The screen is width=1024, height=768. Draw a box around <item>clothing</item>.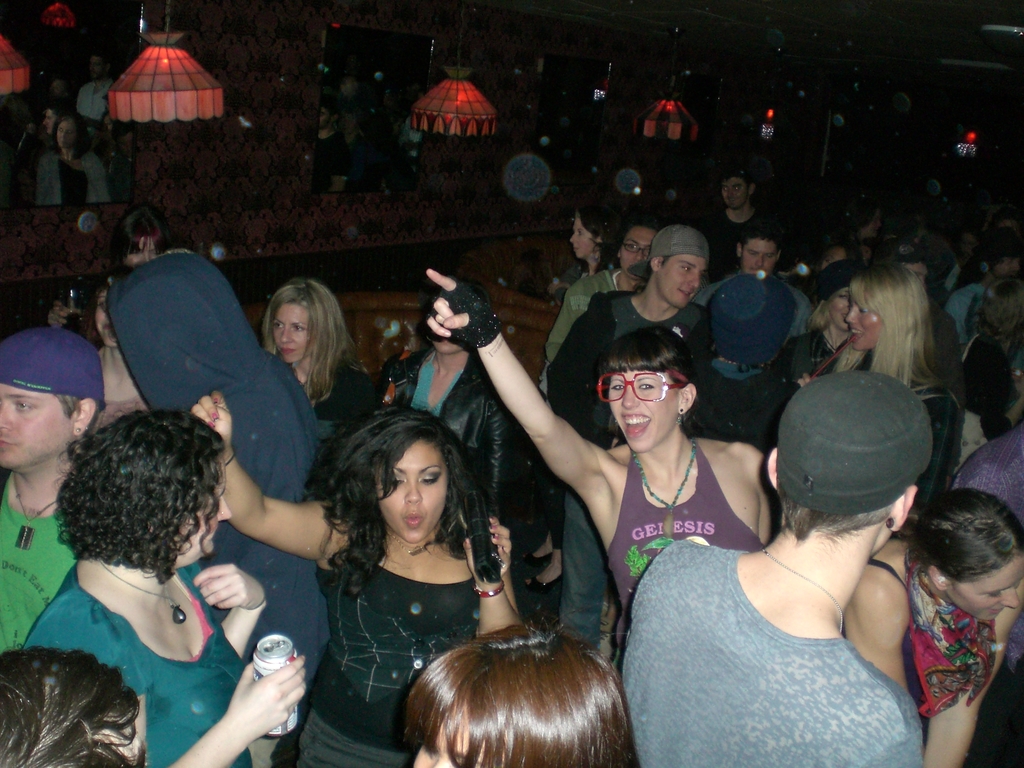
box=[637, 519, 940, 748].
